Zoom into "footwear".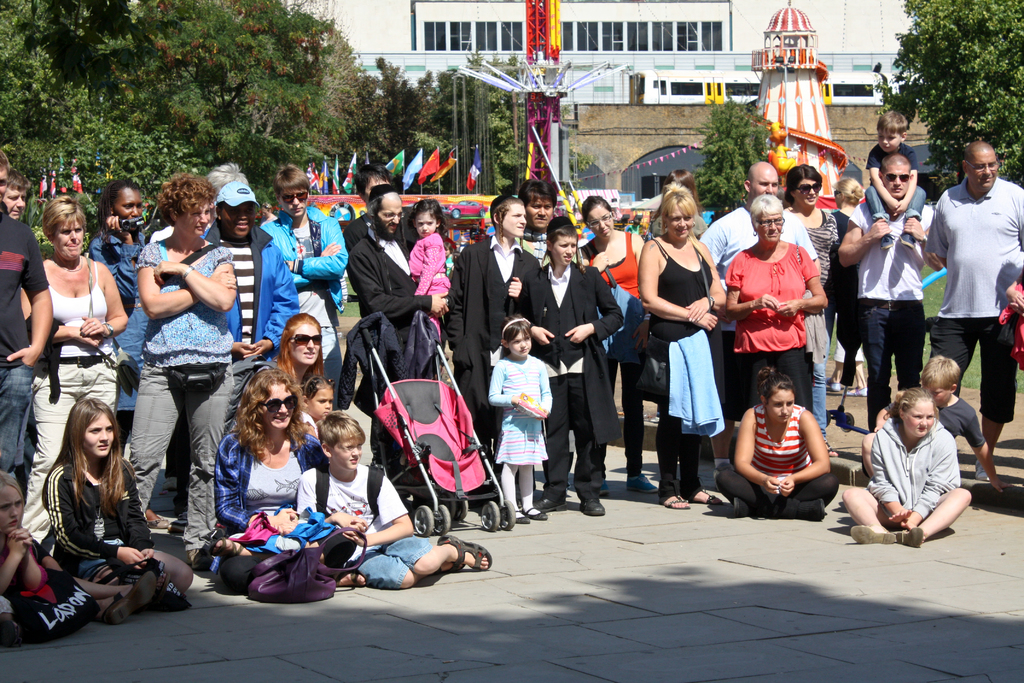
Zoom target: select_region(852, 524, 897, 544).
